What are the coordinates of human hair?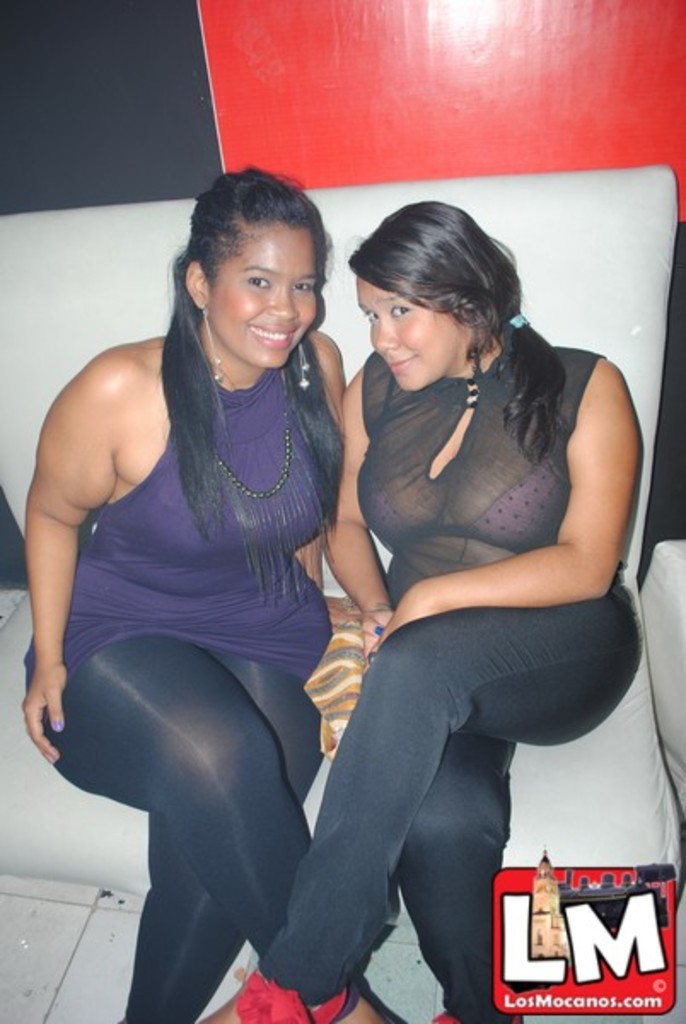
[left=133, top=160, right=343, bottom=478].
